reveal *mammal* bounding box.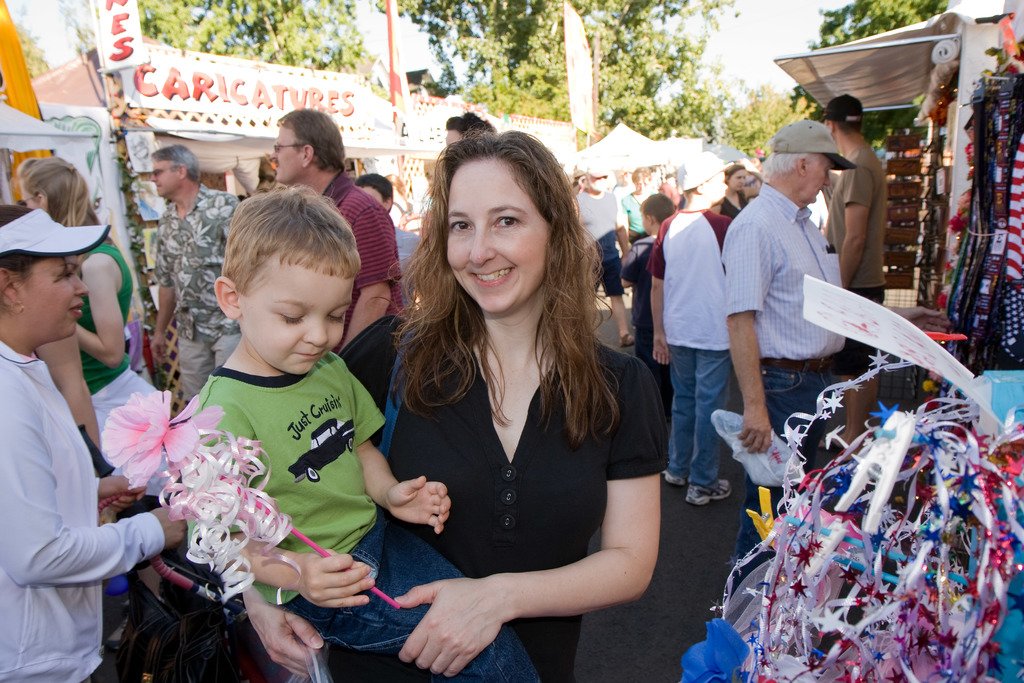
Revealed: box=[620, 168, 652, 249].
